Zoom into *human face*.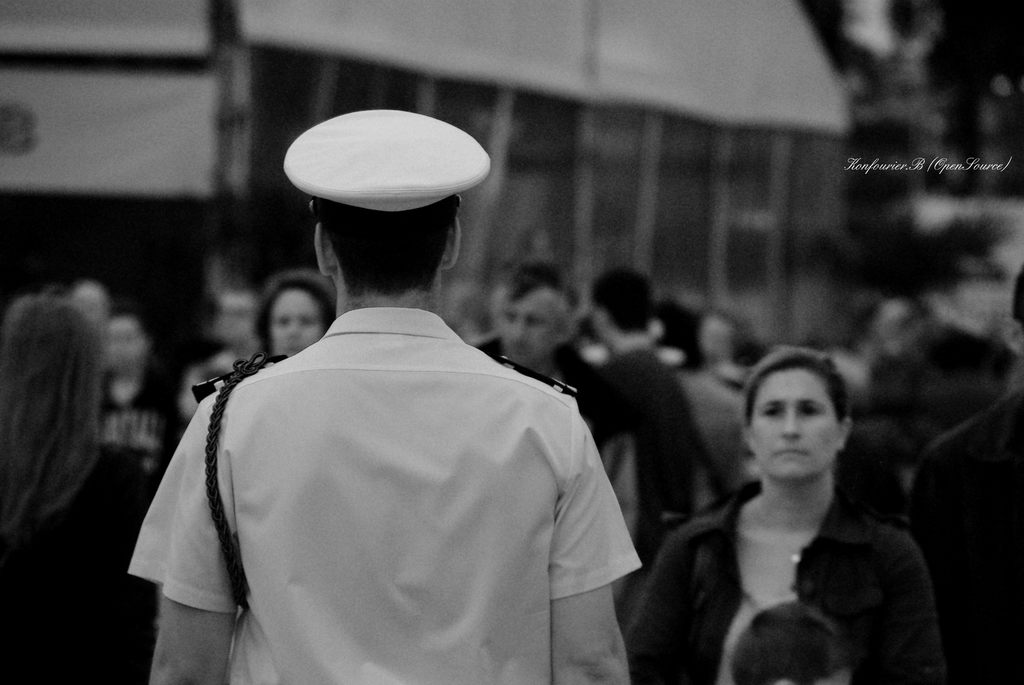
Zoom target: [left=749, top=364, right=842, bottom=478].
